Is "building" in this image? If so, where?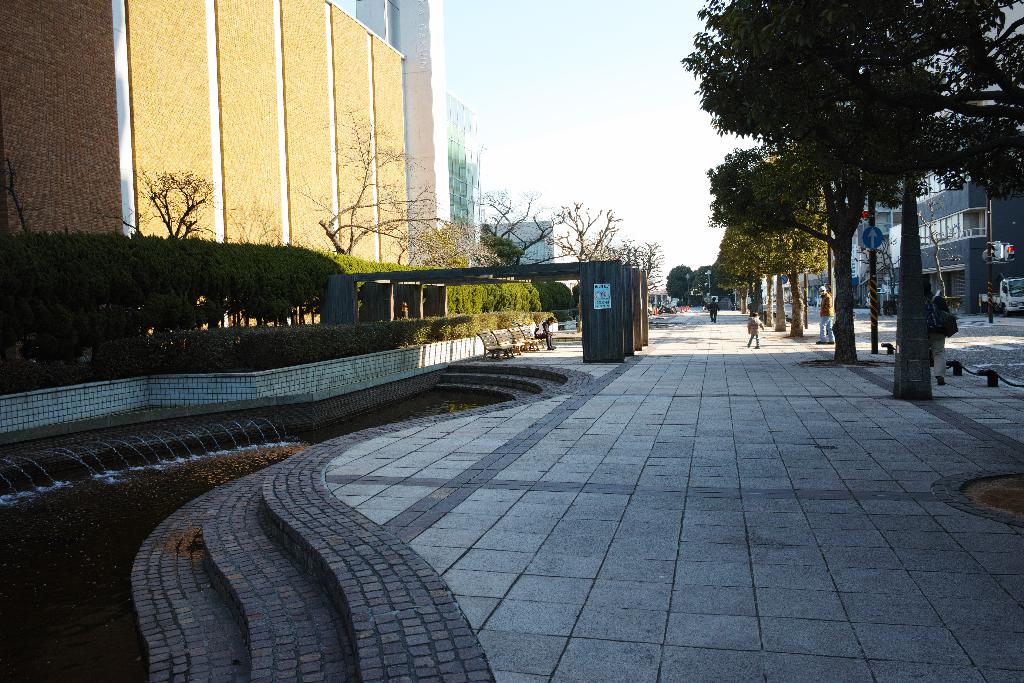
Yes, at x1=483 y1=220 x2=553 y2=264.
